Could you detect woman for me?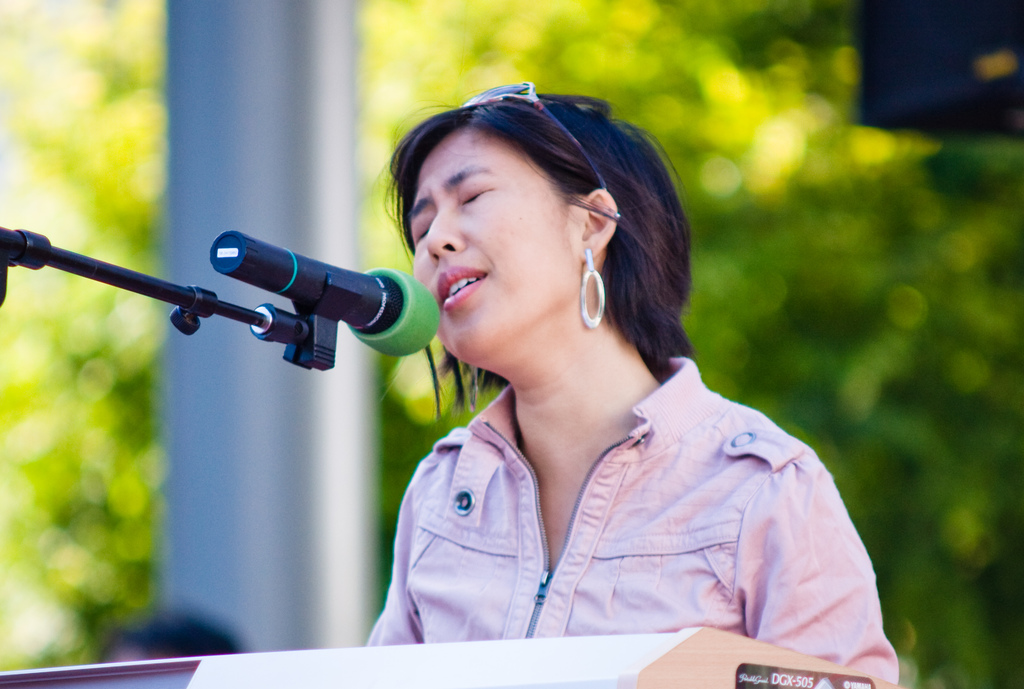
Detection result: select_region(269, 85, 881, 667).
